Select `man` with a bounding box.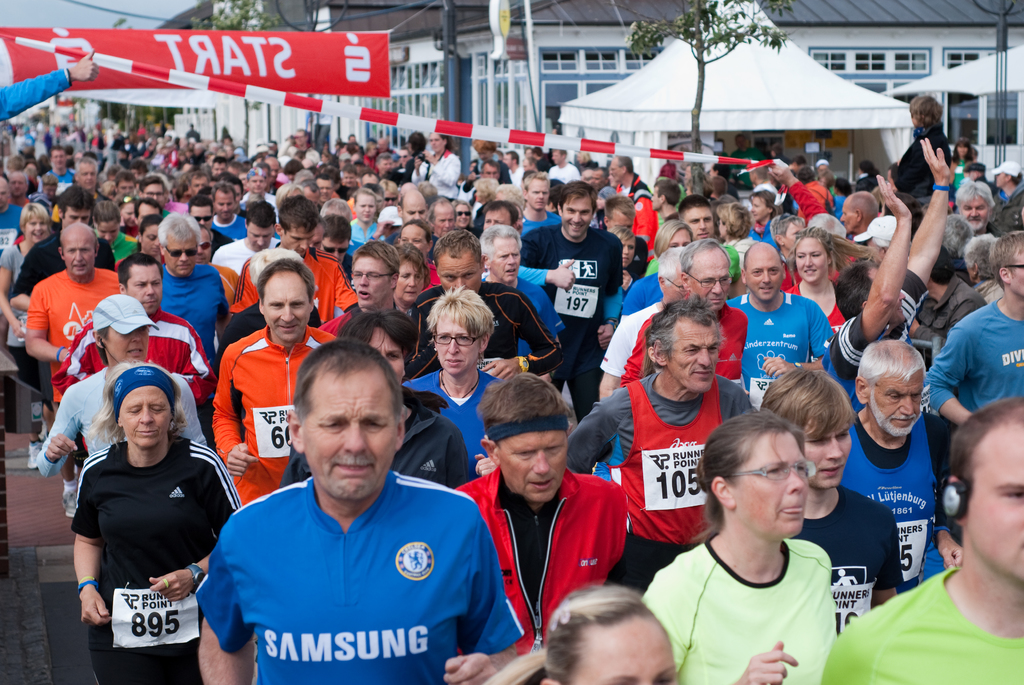
[x1=383, y1=186, x2=444, y2=258].
